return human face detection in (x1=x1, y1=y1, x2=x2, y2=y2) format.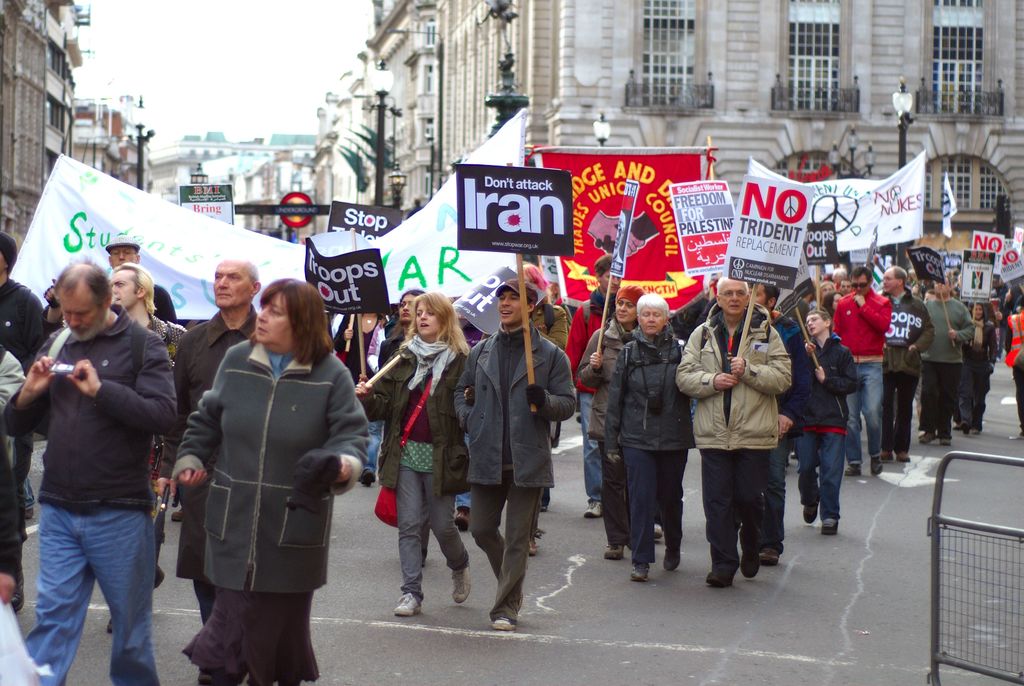
(x1=804, y1=313, x2=824, y2=333).
